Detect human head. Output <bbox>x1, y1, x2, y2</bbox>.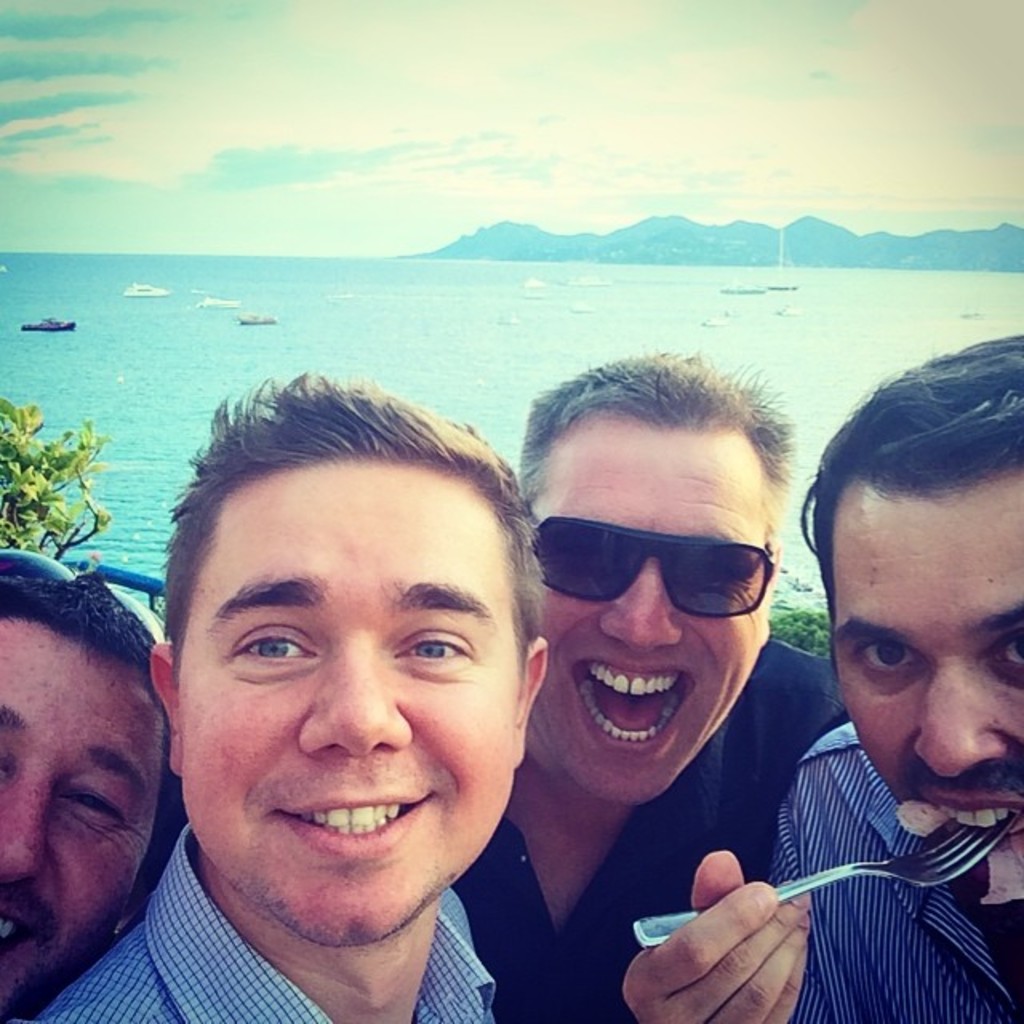
<bbox>517, 349, 795, 811</bbox>.
